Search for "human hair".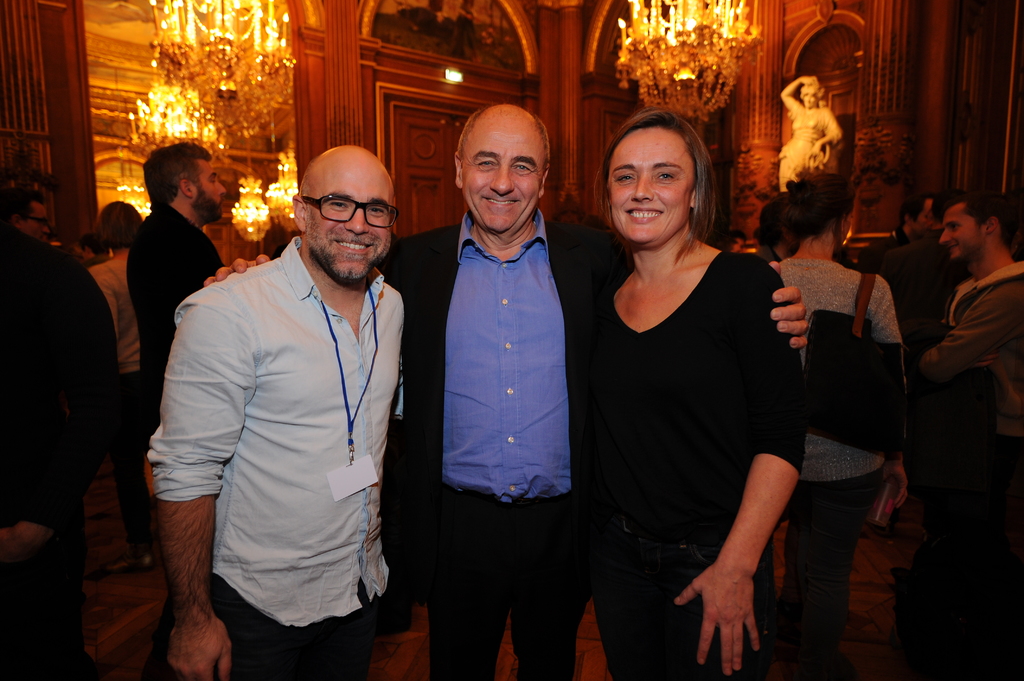
Found at {"left": 602, "top": 104, "right": 734, "bottom": 264}.
